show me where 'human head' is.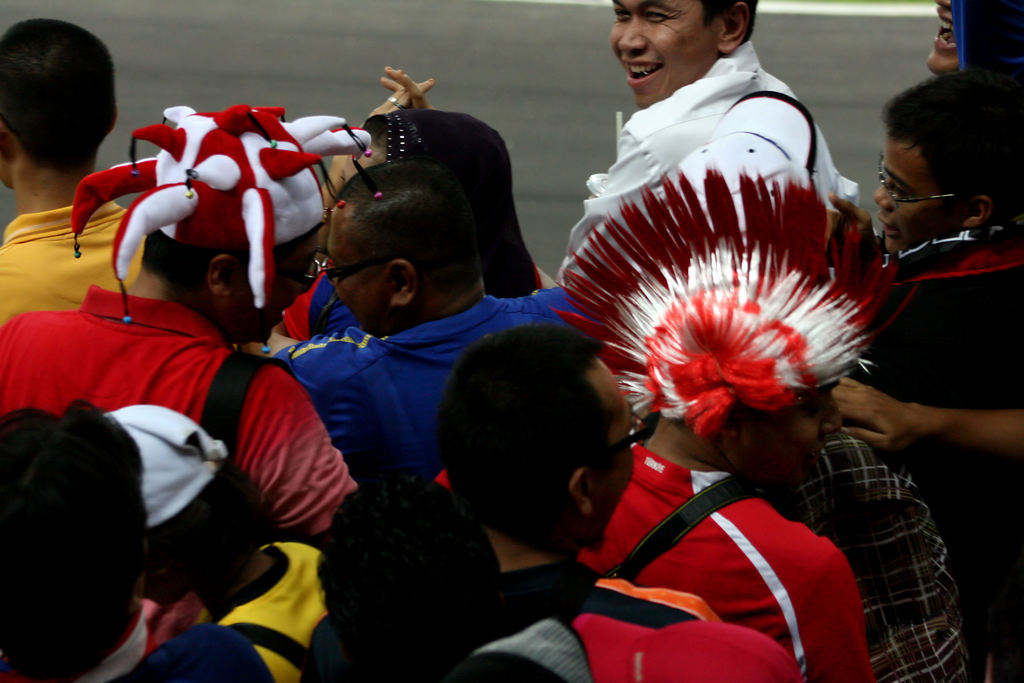
'human head' is at <region>607, 0, 757, 110</region>.
